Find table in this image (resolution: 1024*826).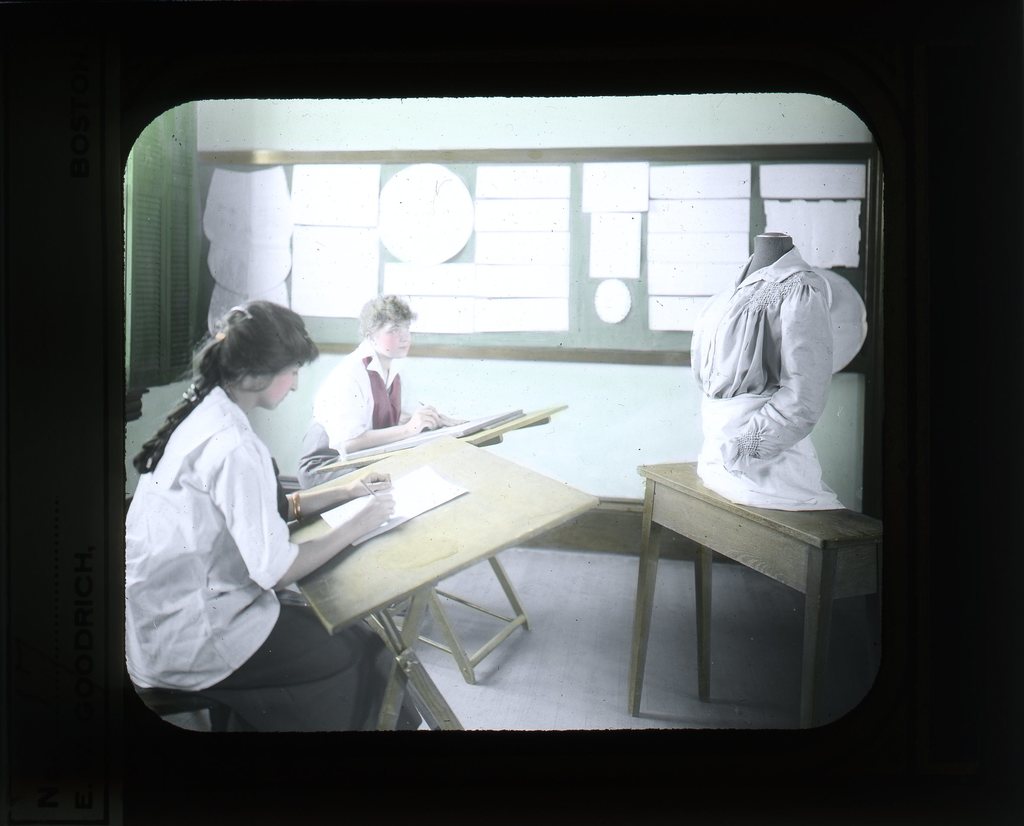
BBox(630, 461, 888, 733).
